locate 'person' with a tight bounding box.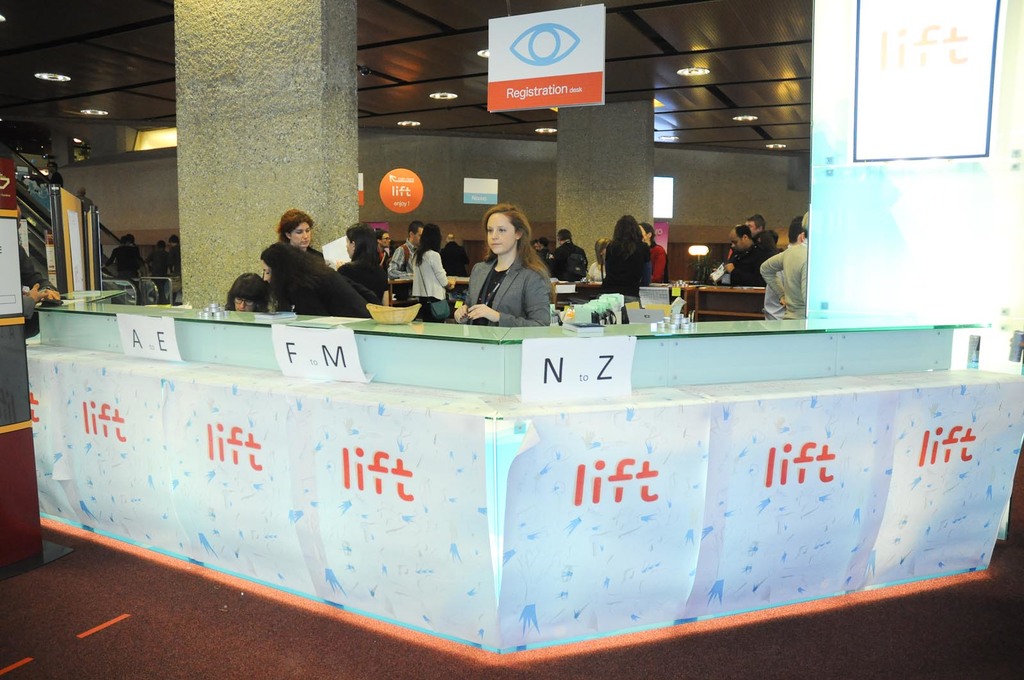
(440,229,472,271).
